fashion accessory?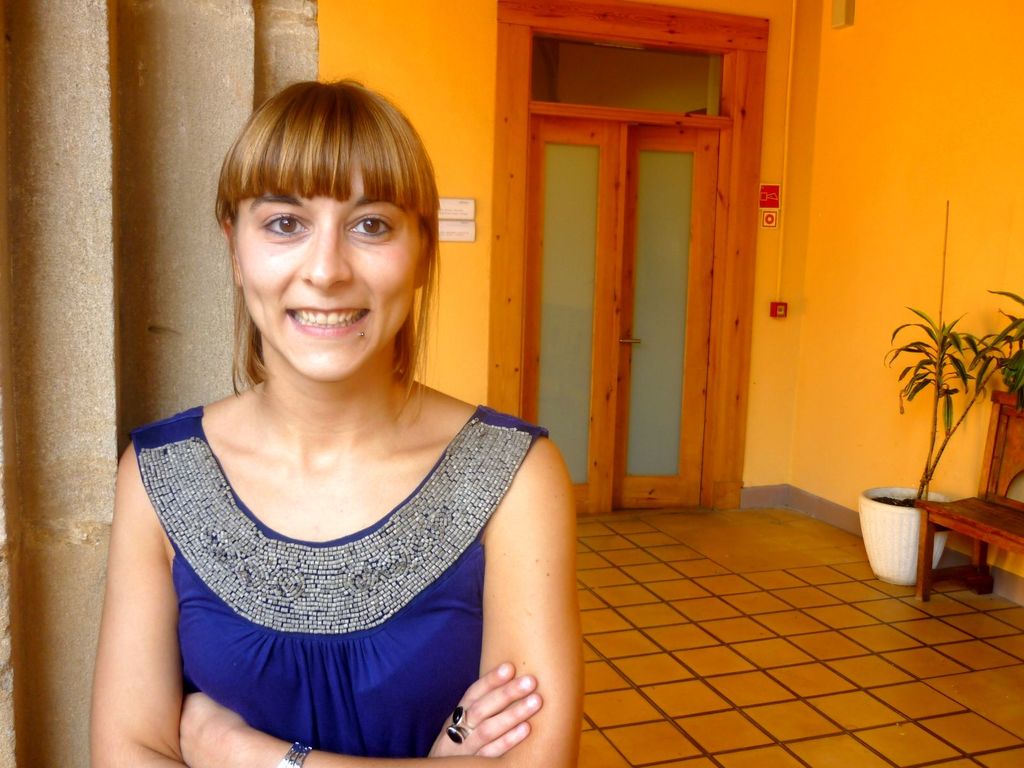
(left=447, top=707, right=475, bottom=746)
